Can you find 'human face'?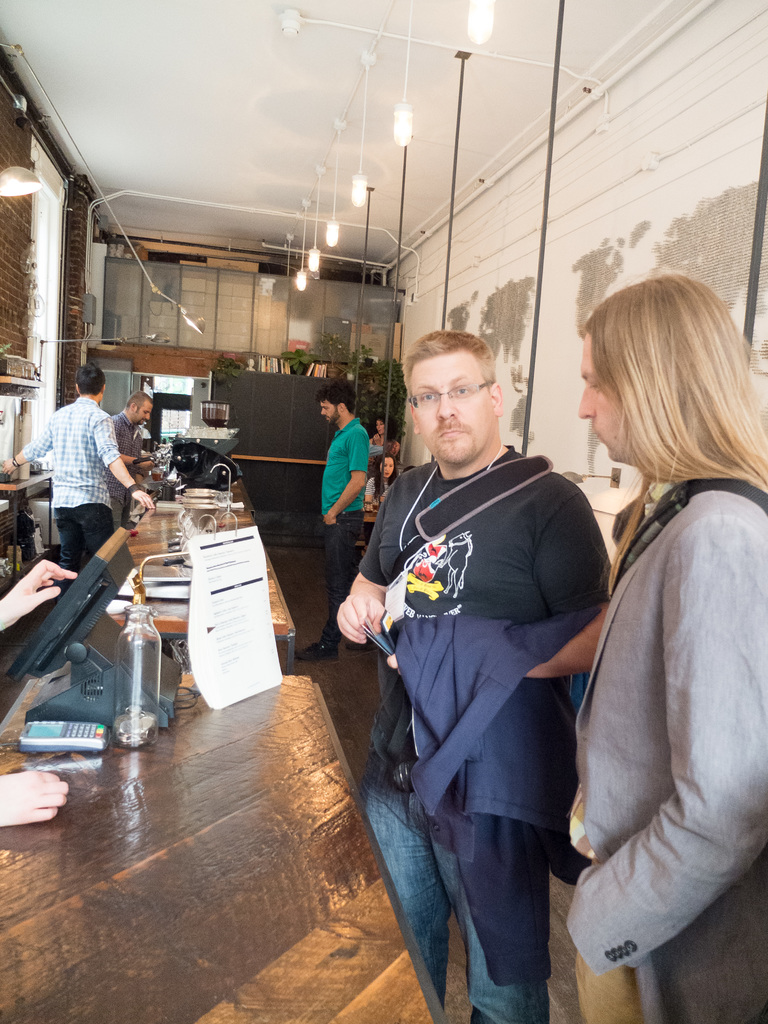
Yes, bounding box: <box>379,456,394,481</box>.
